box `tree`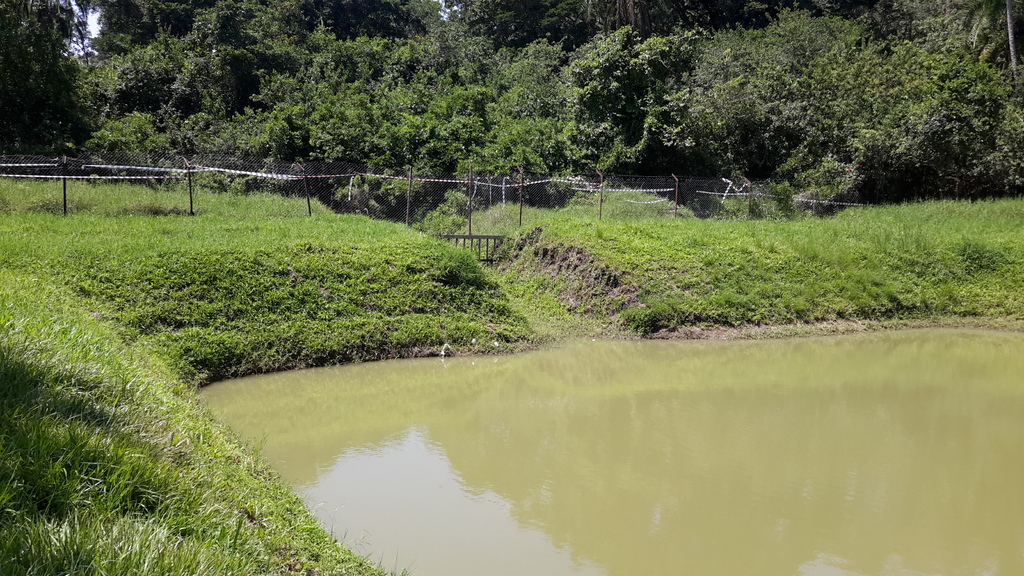
box=[554, 0, 631, 182]
